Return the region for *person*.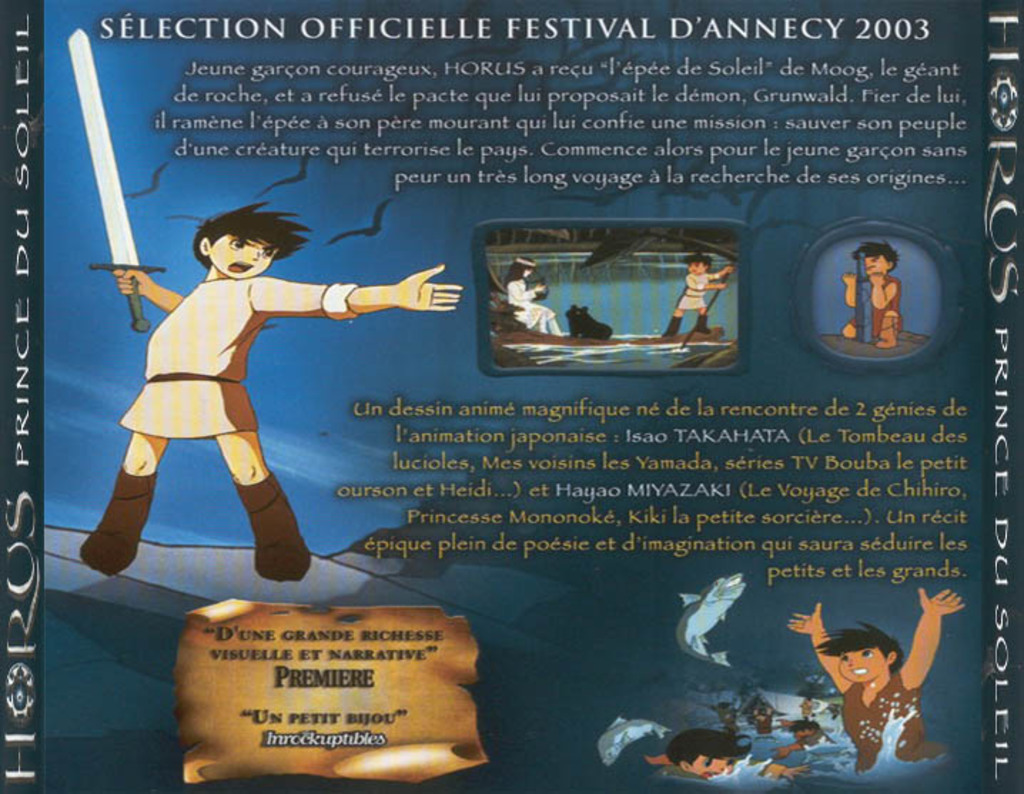
locate(88, 194, 426, 590).
